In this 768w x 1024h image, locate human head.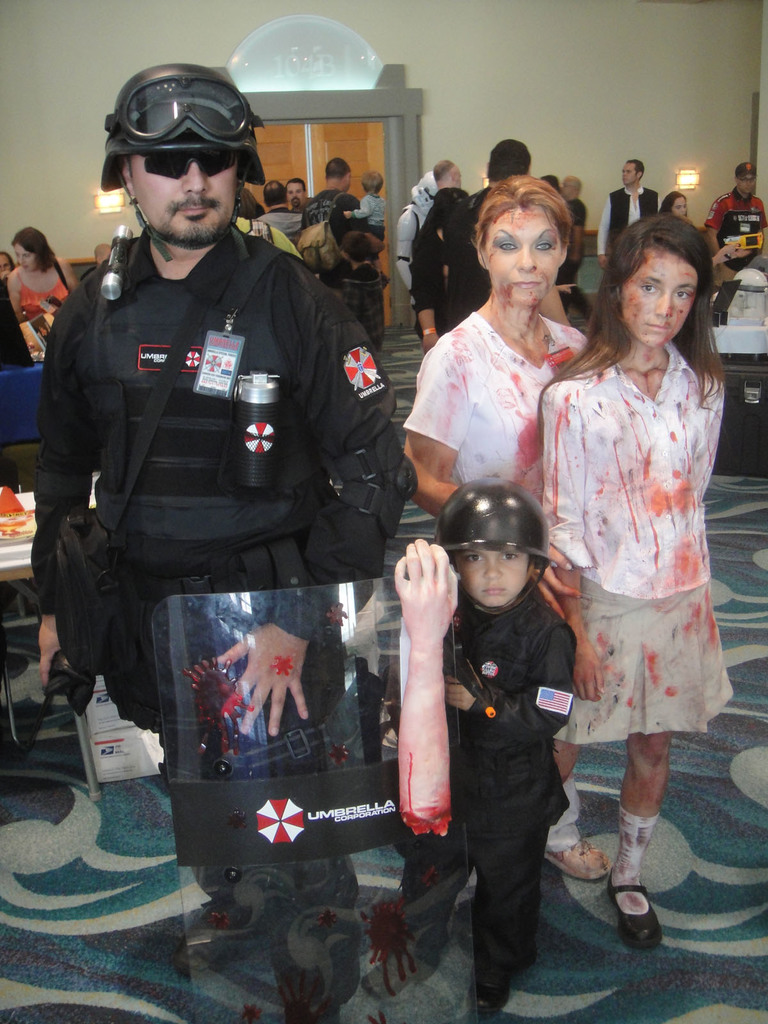
Bounding box: [x1=733, y1=162, x2=758, y2=199].
